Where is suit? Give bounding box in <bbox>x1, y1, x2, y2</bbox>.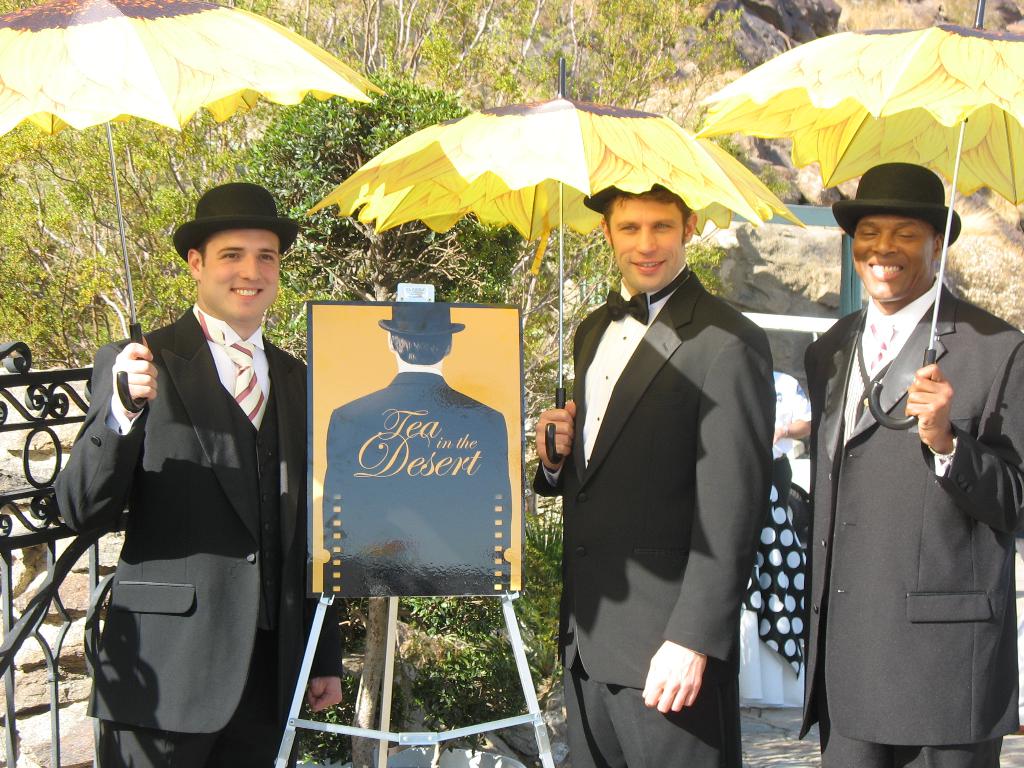
<bbox>52, 300, 337, 767</bbox>.
